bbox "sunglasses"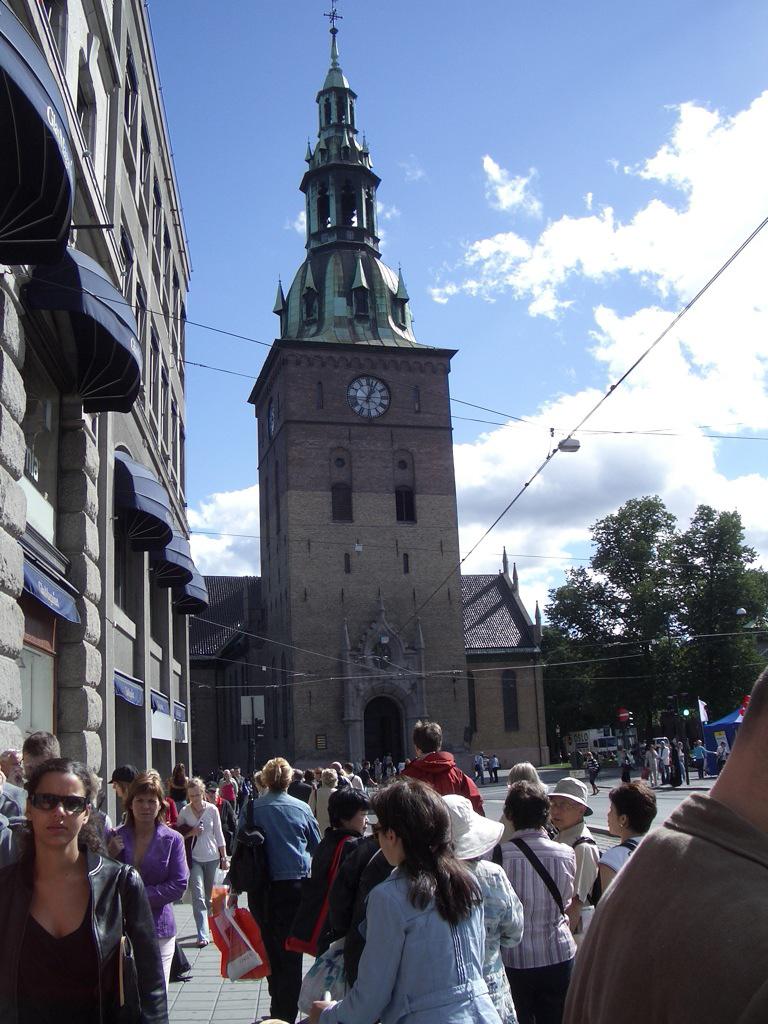
box=[25, 793, 88, 809]
